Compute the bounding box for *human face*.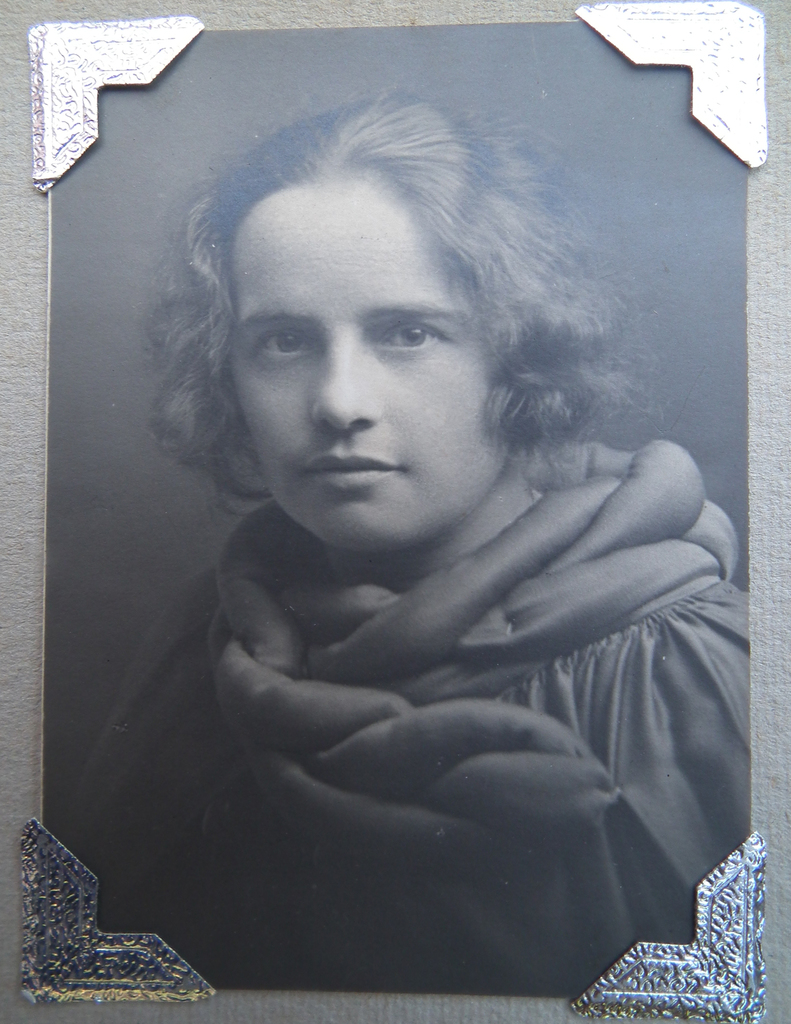
box(227, 170, 510, 555).
